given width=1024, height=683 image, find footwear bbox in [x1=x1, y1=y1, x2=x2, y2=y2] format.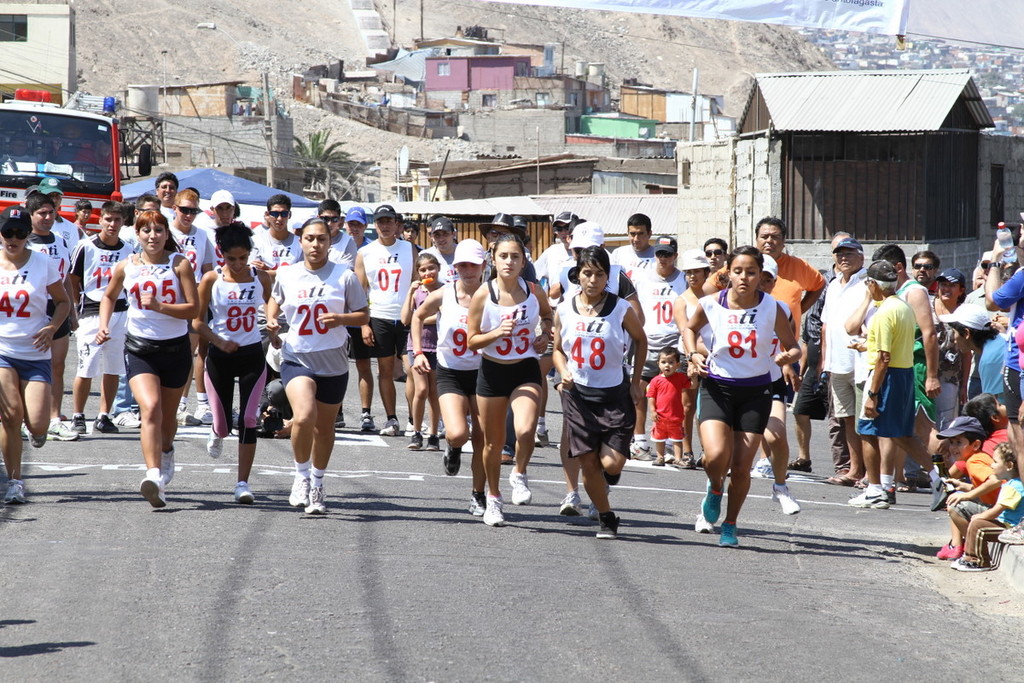
[x1=227, y1=481, x2=254, y2=503].
